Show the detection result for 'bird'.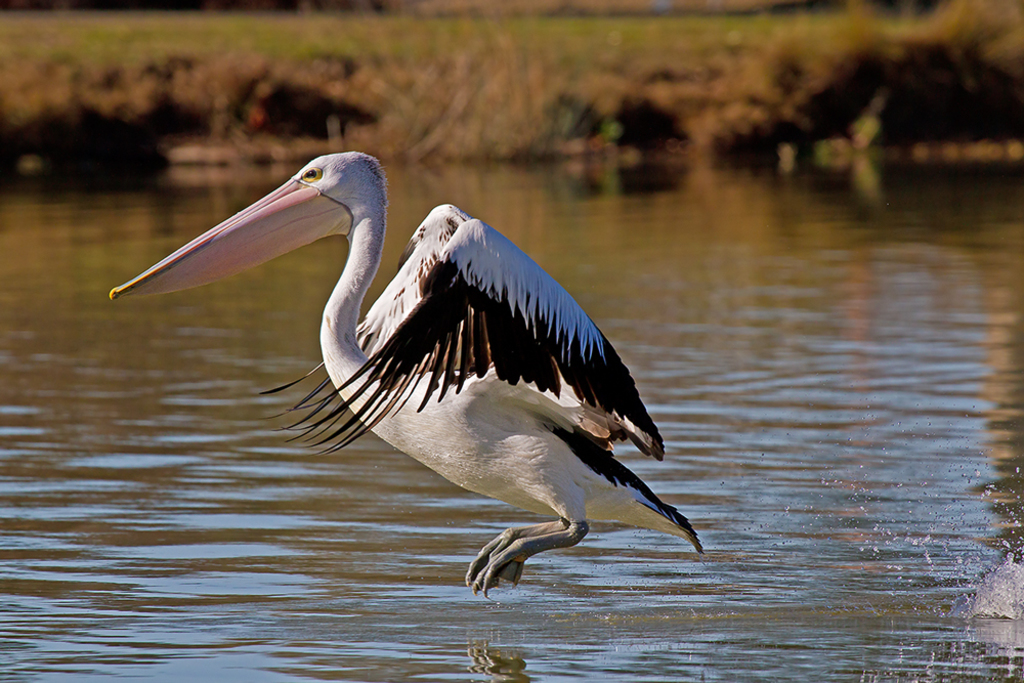
select_region(156, 157, 700, 615).
